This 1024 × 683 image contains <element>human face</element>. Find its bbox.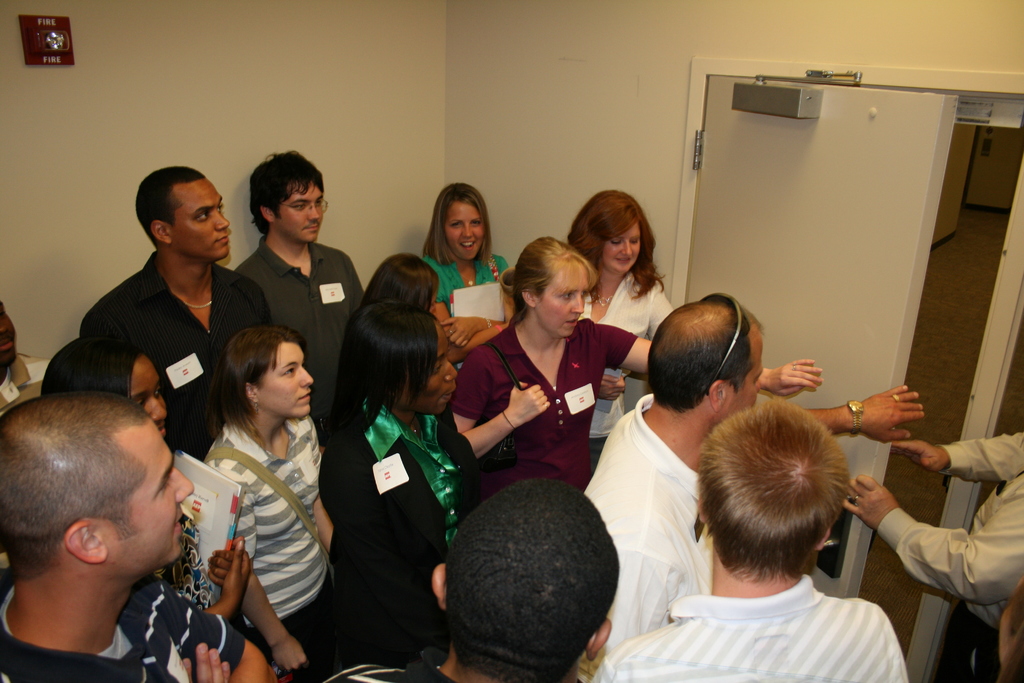
{"left": 605, "top": 219, "right": 640, "bottom": 276}.
